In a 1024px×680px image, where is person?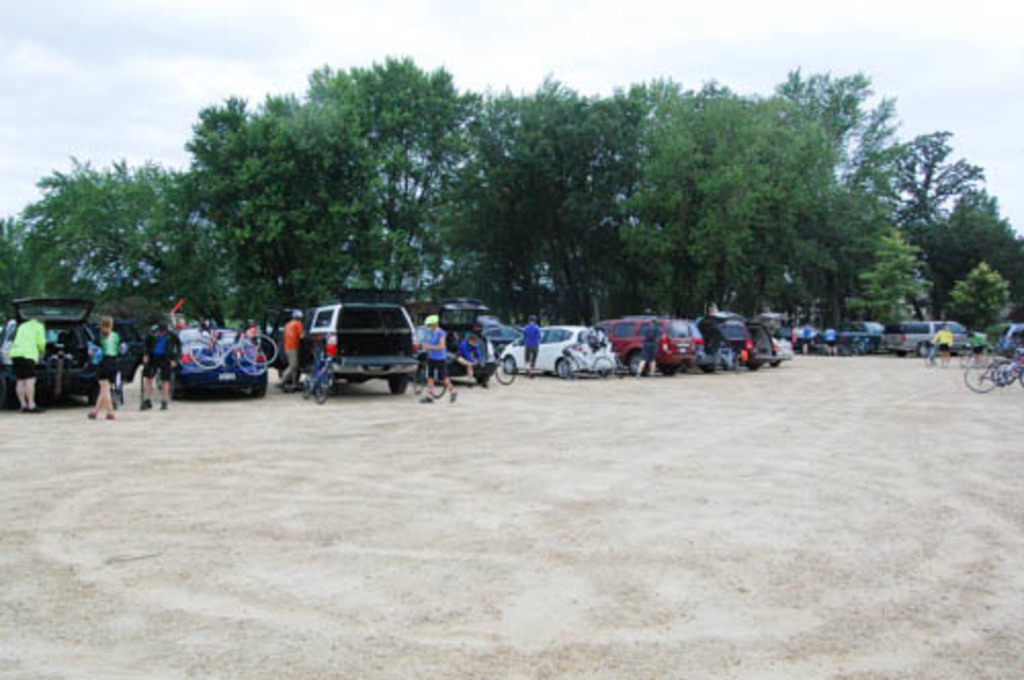
pyautogui.locateOnScreen(520, 313, 543, 377).
